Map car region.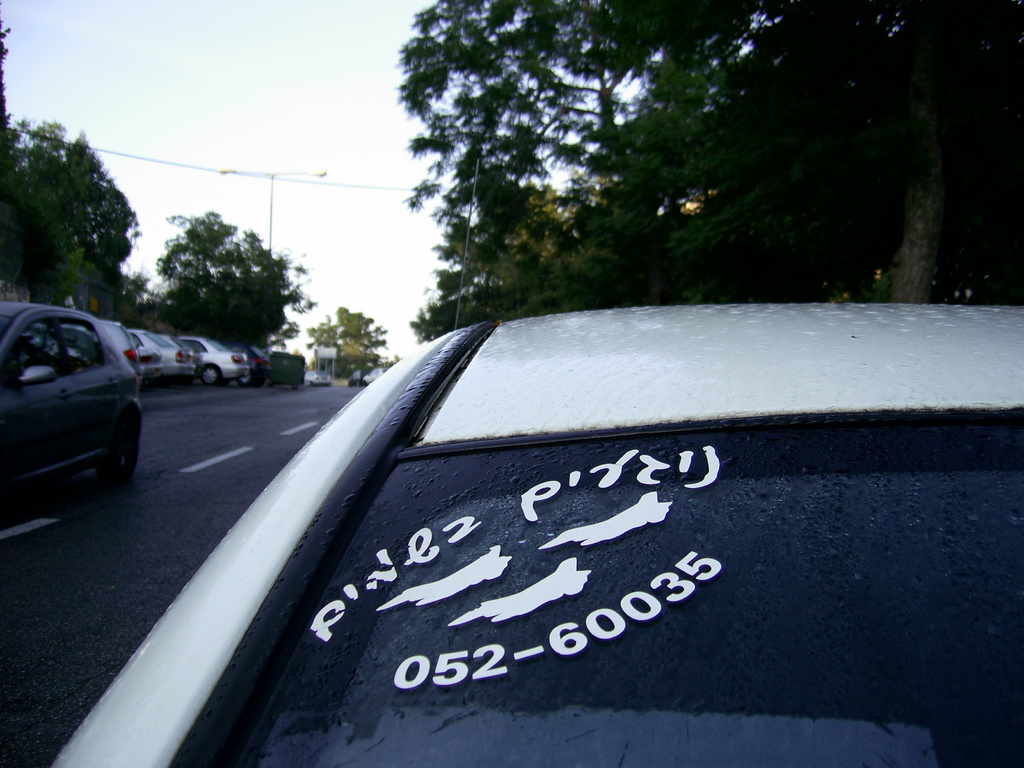
Mapped to {"x1": 183, "y1": 338, "x2": 249, "y2": 381}.
